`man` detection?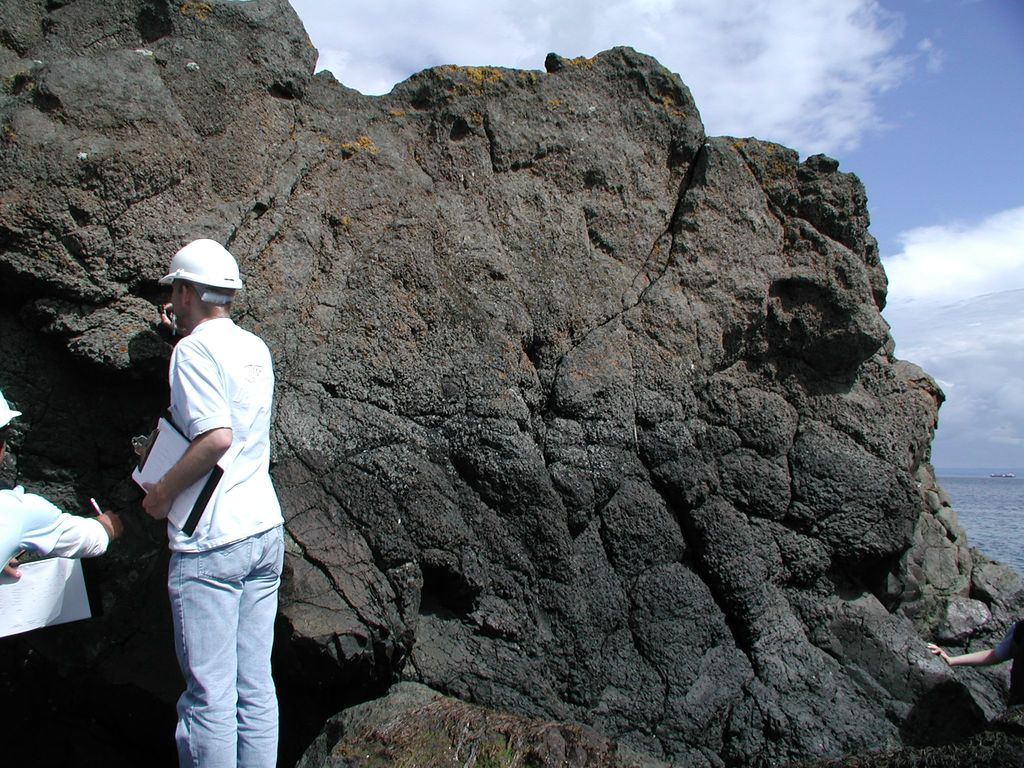
<bbox>141, 236, 291, 767</bbox>
